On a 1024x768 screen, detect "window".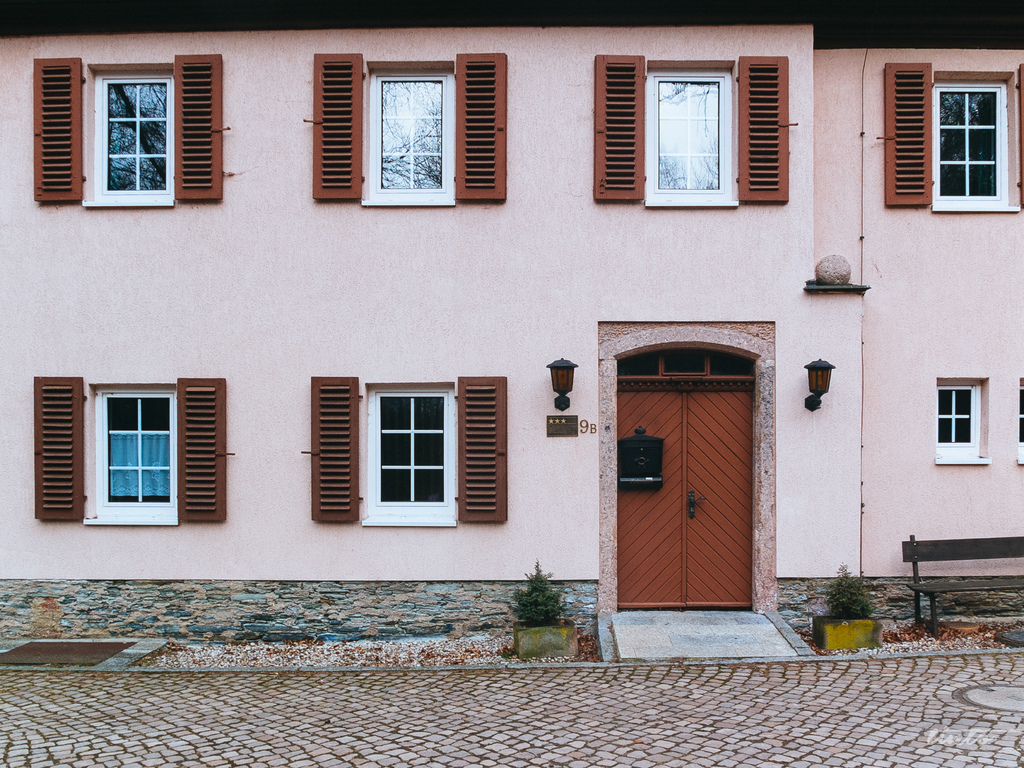
[372,78,445,191].
